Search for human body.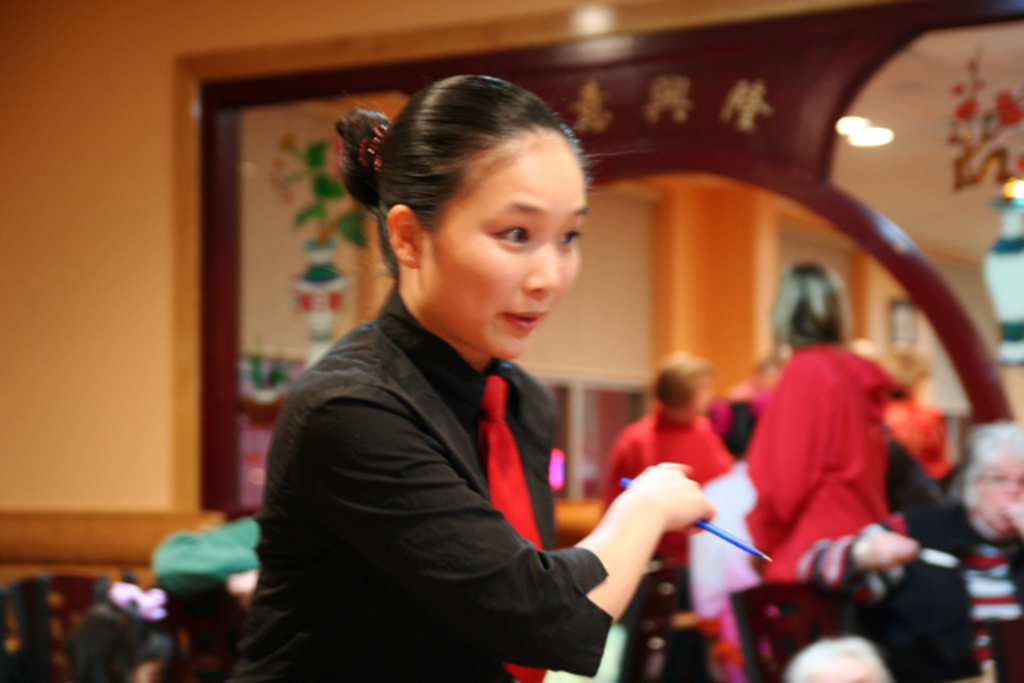
Found at (left=894, top=424, right=1022, bottom=681).
